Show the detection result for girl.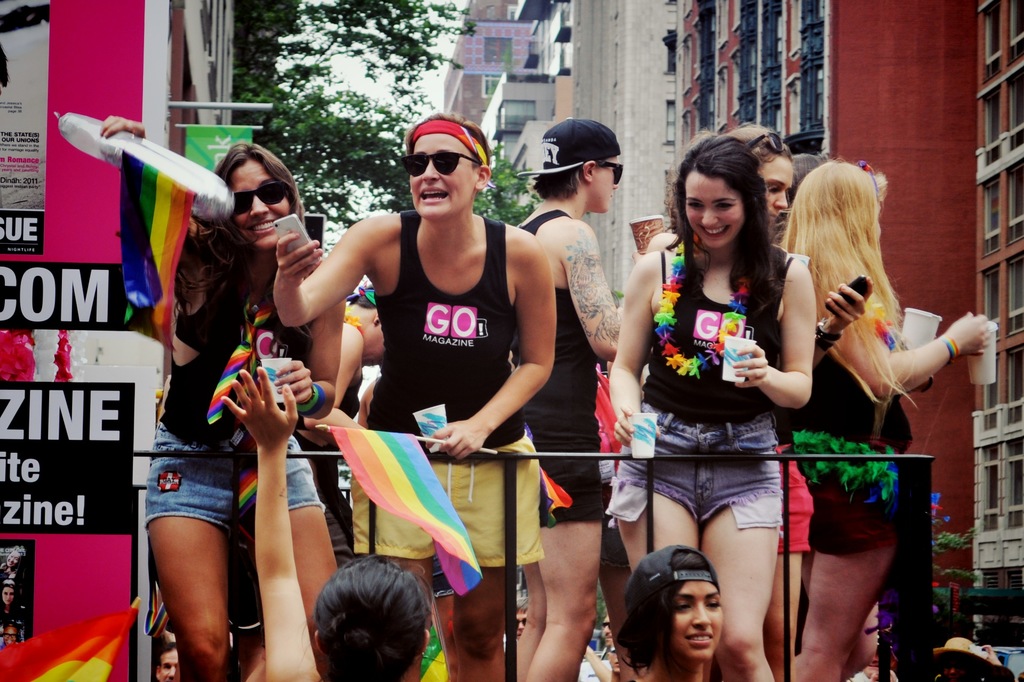
box(643, 120, 869, 679).
